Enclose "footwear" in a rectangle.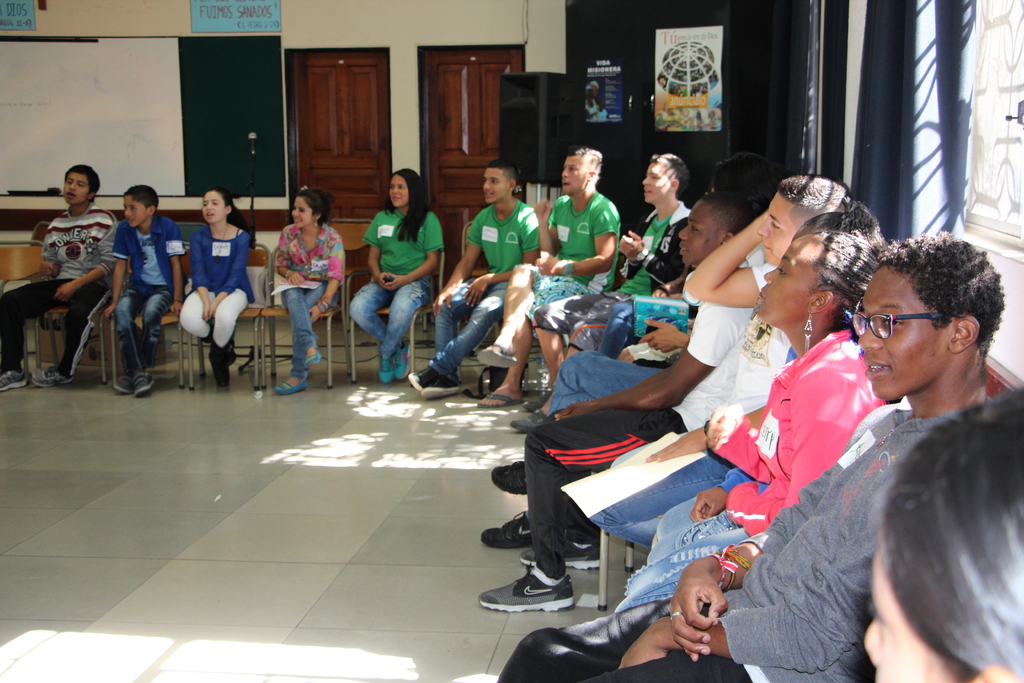
box(515, 541, 604, 575).
